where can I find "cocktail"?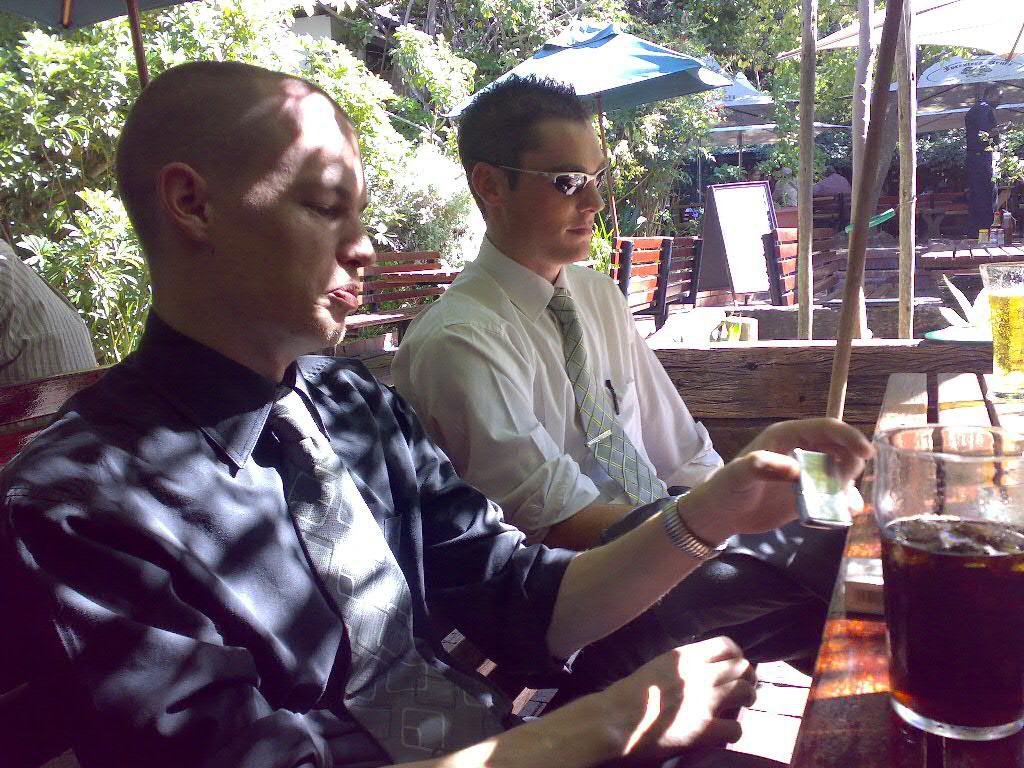
You can find it at bbox=[883, 421, 1018, 736].
